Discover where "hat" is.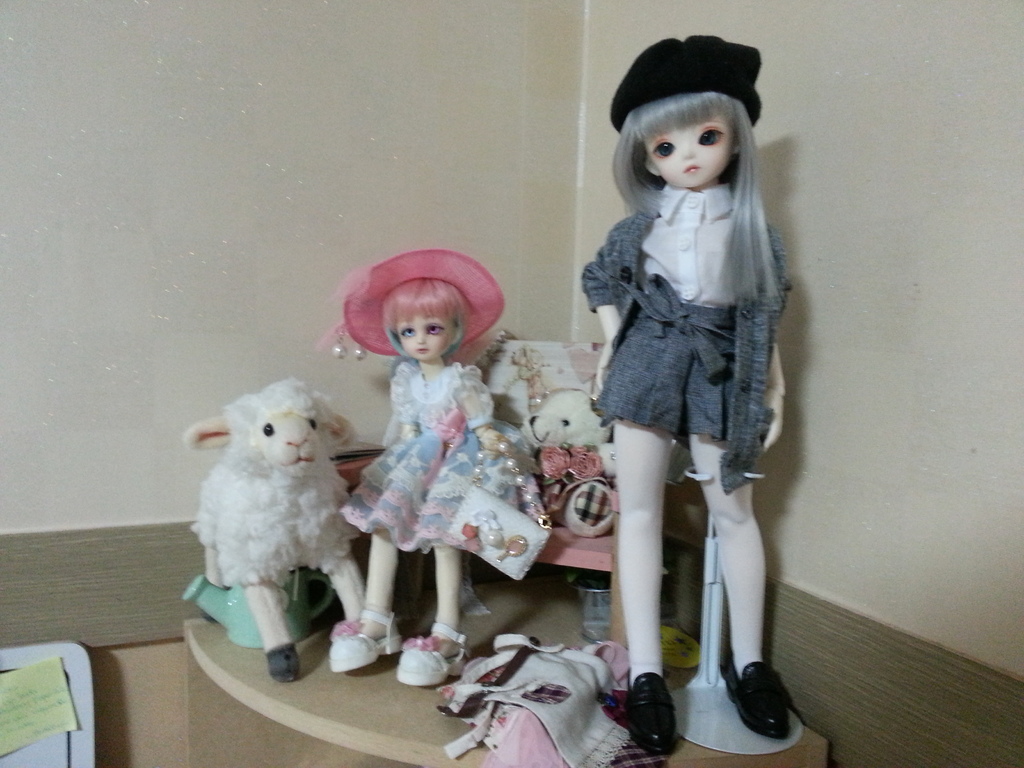
Discovered at (x1=335, y1=247, x2=509, y2=357).
